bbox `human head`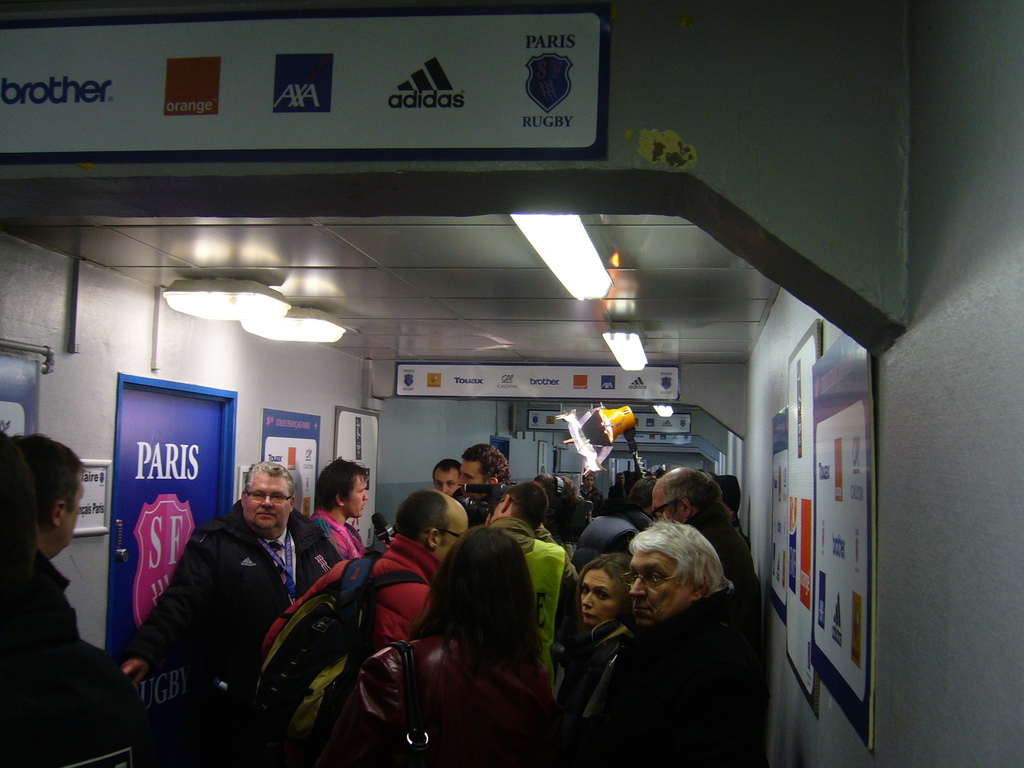
[left=429, top=458, right=461, bottom=497]
